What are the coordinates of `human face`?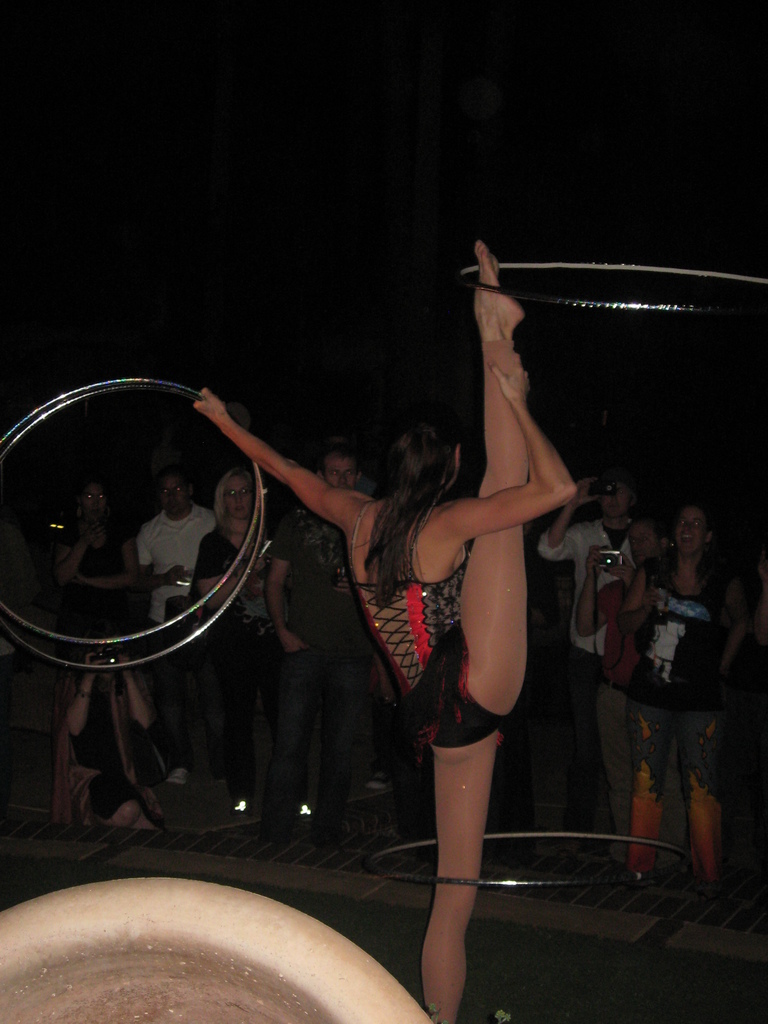
Rect(324, 454, 358, 490).
